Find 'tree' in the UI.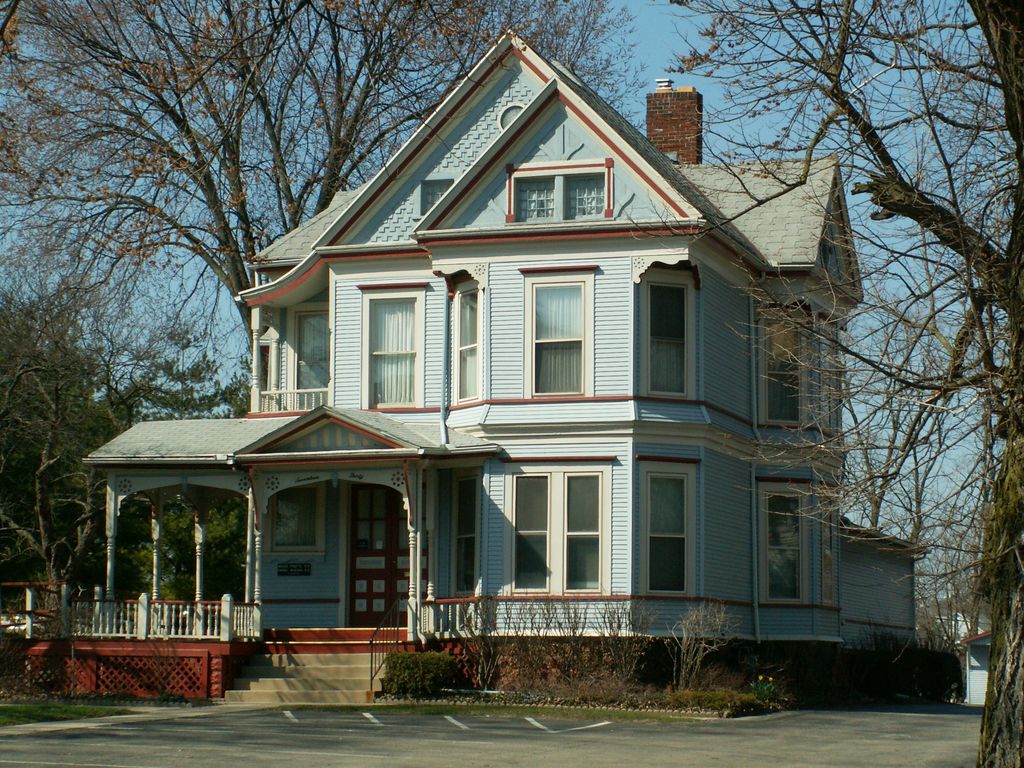
UI element at (x1=664, y1=0, x2=1023, y2=767).
